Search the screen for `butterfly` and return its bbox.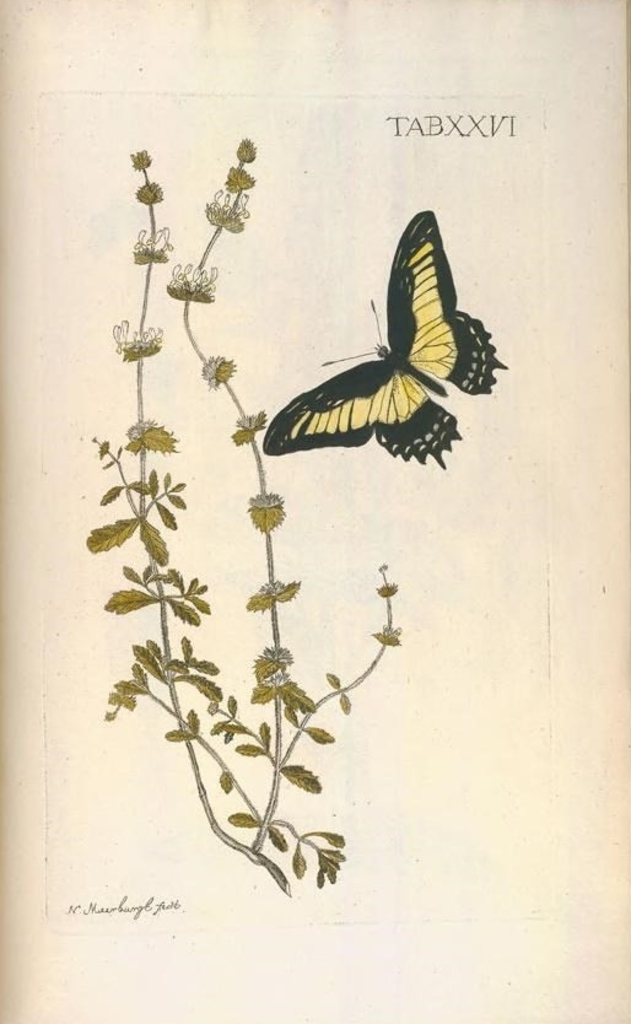
Found: detection(265, 210, 503, 465).
